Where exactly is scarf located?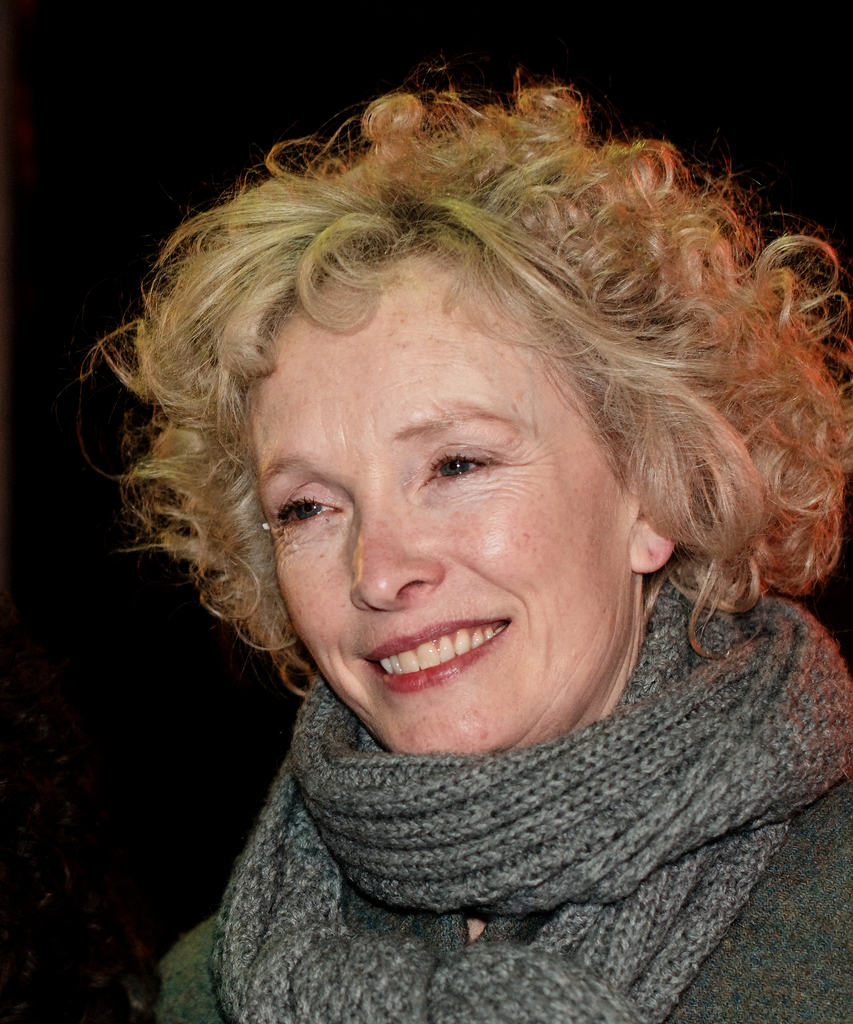
Its bounding box is crop(208, 550, 852, 1023).
